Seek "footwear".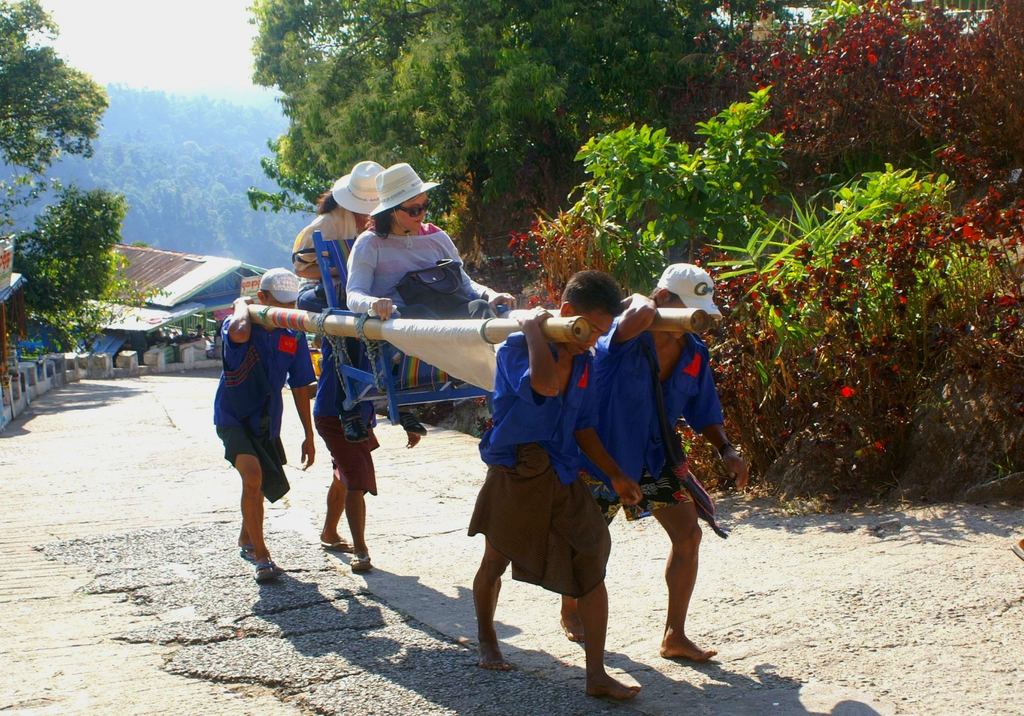
[x1=322, y1=536, x2=356, y2=549].
